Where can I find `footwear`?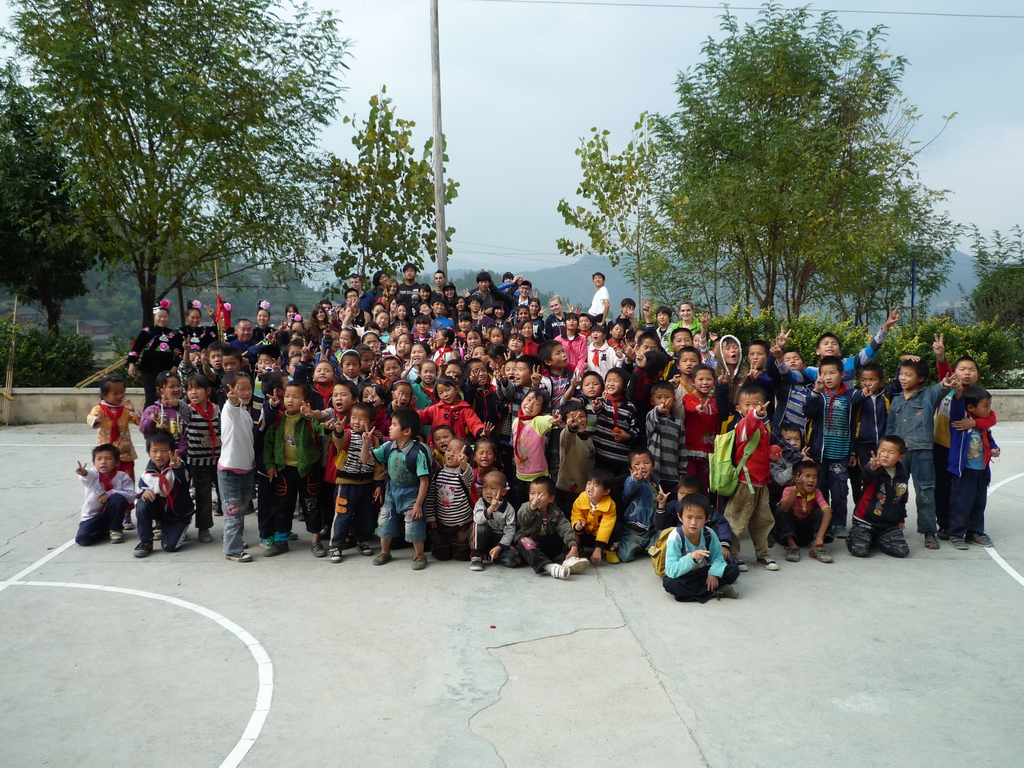
You can find it at x1=559 y1=555 x2=586 y2=572.
